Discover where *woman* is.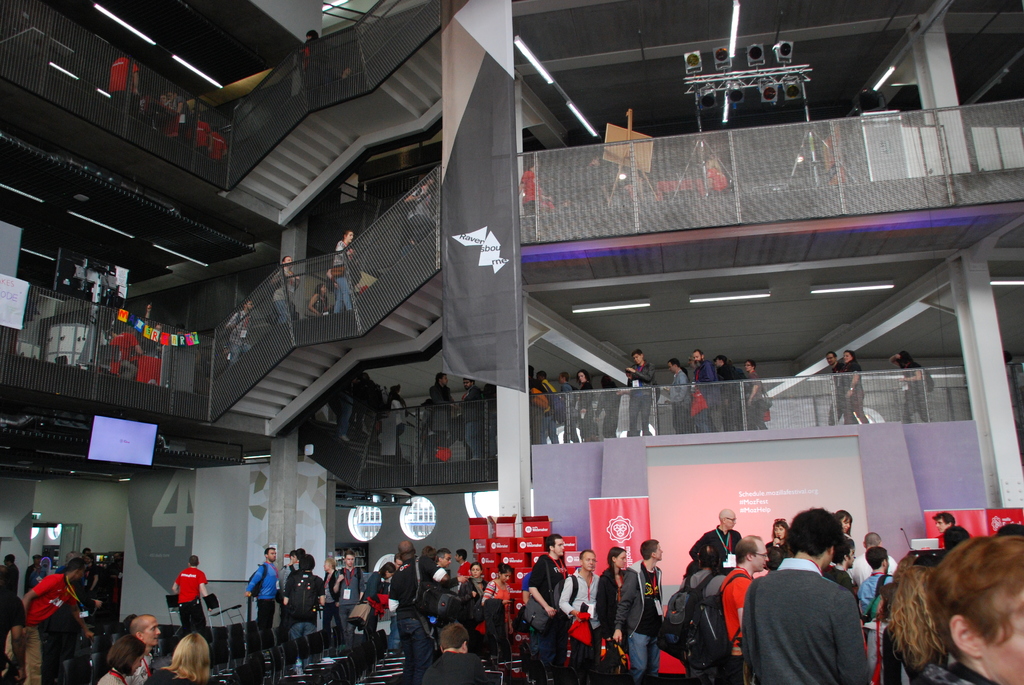
Discovered at box(361, 558, 393, 656).
